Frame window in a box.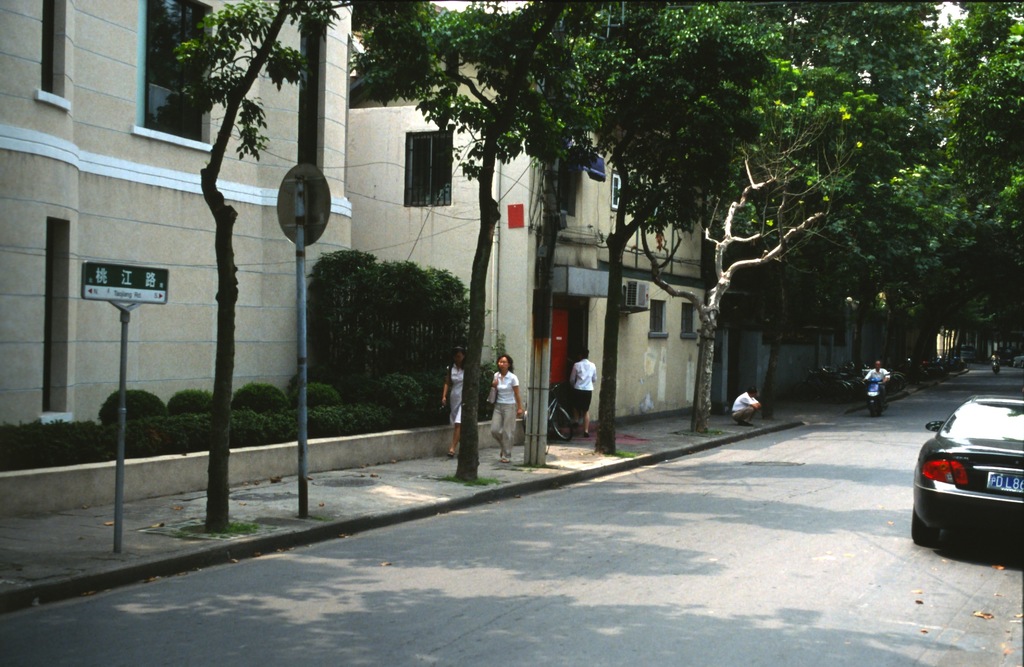
locate(404, 130, 452, 208).
